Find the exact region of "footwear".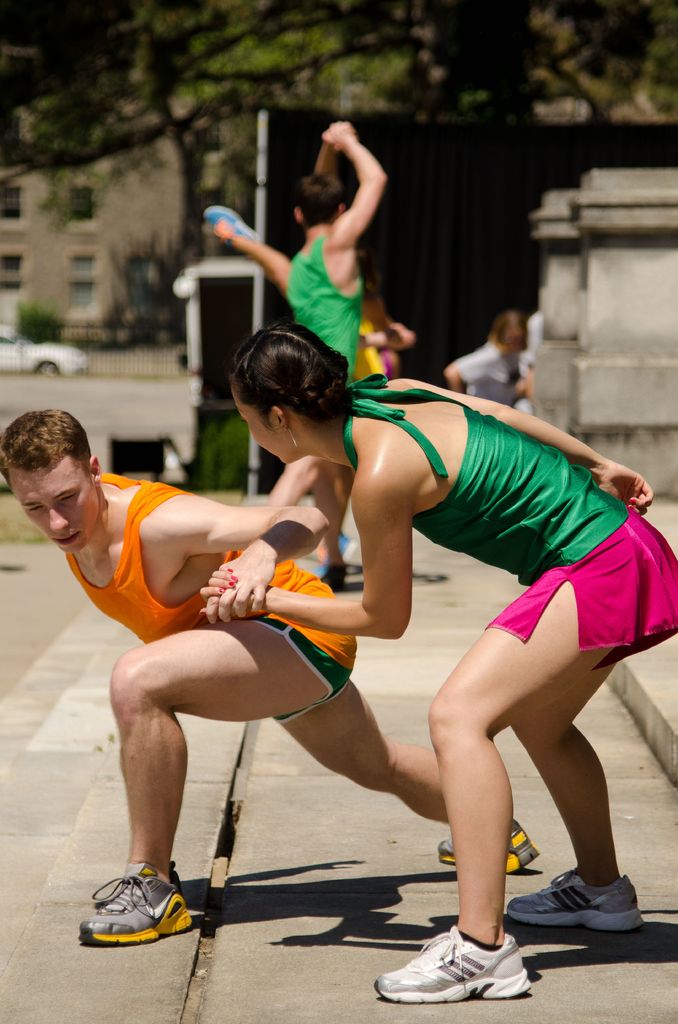
Exact region: 312:568:352:586.
